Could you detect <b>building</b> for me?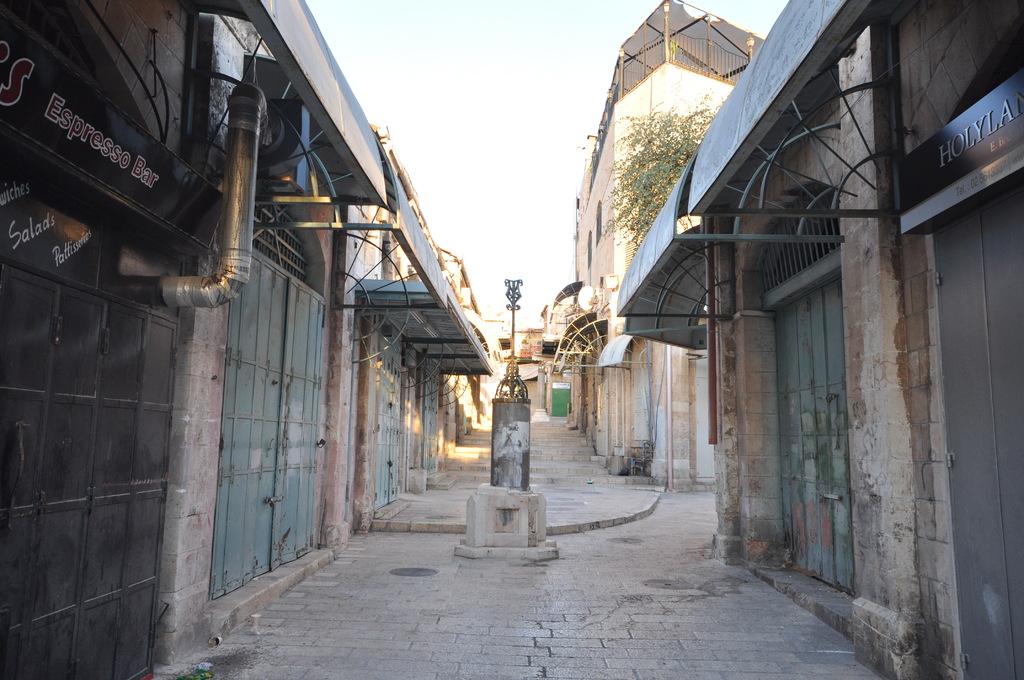
Detection result: x1=553 y1=0 x2=768 y2=490.
